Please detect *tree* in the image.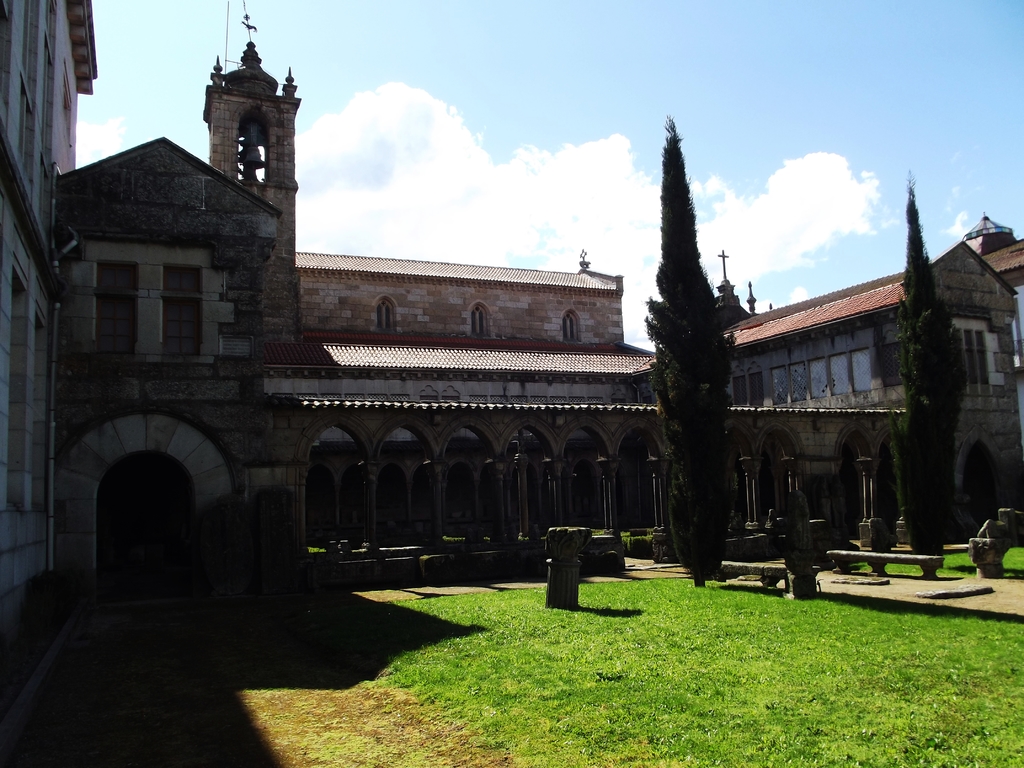
(884,168,982,569).
